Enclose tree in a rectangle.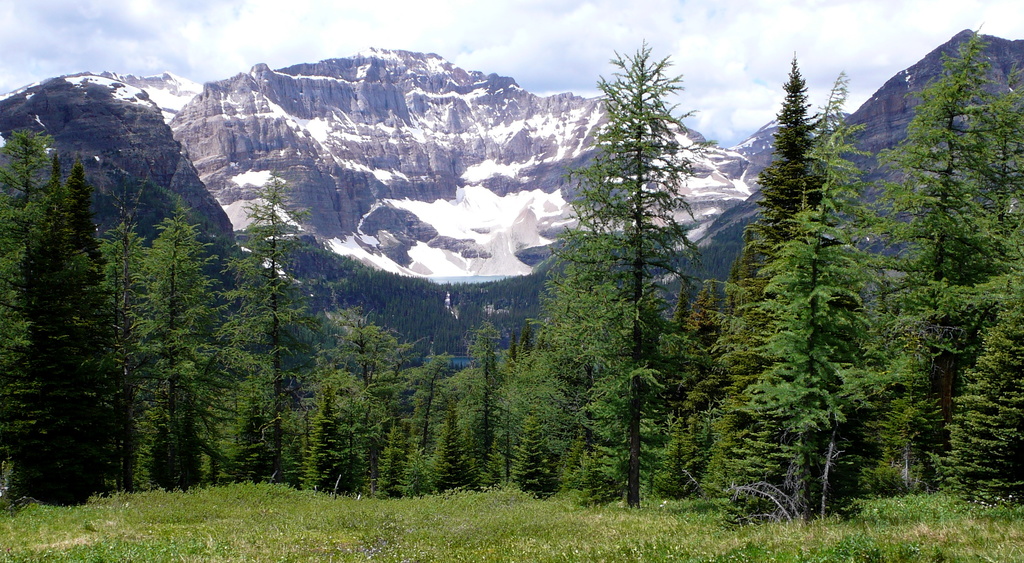
(x1=677, y1=47, x2=843, y2=518).
